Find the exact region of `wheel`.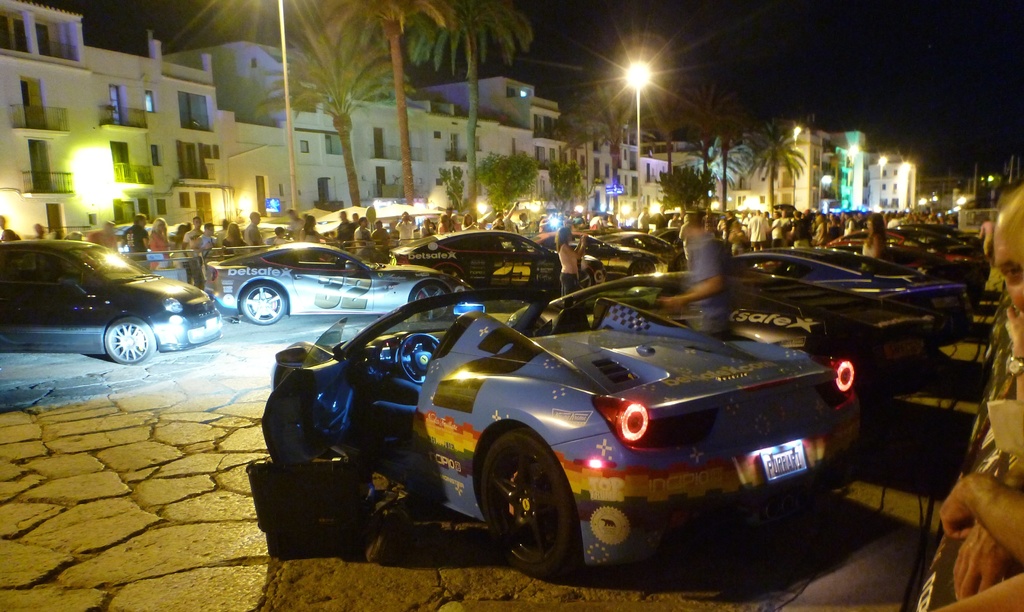
Exact region: pyautogui.locateOnScreen(239, 278, 293, 325).
